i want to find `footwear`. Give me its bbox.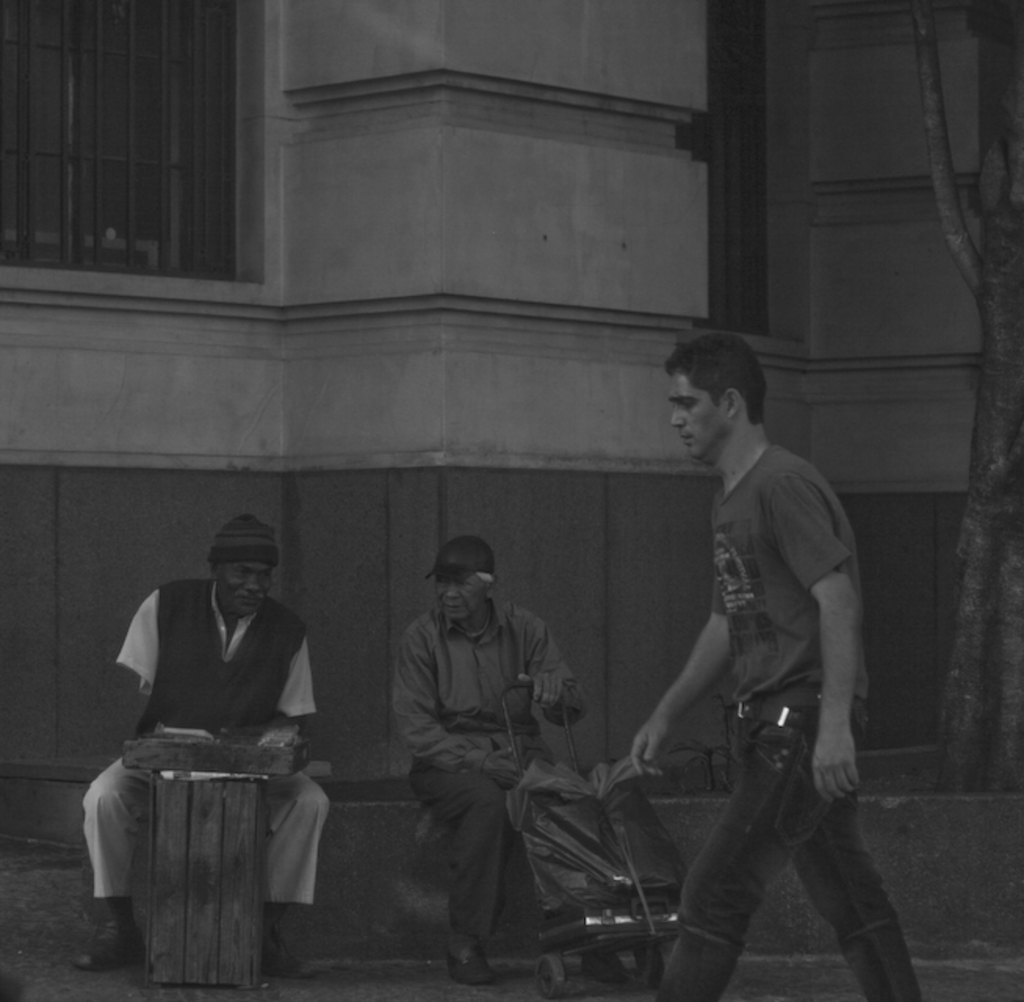
box(74, 933, 139, 982).
